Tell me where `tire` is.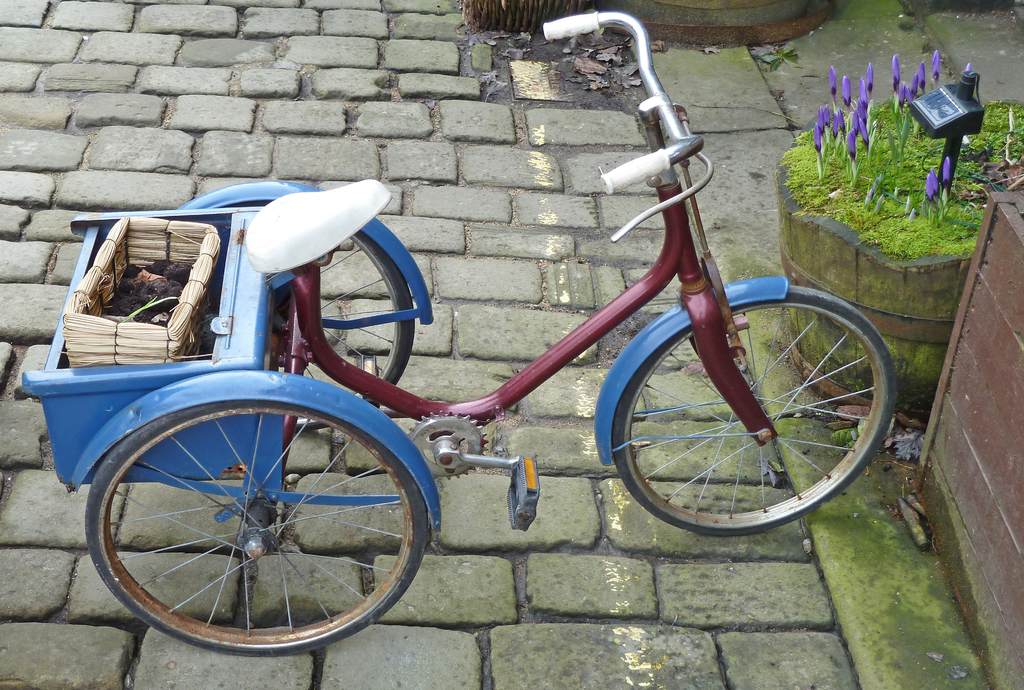
`tire` is at left=218, top=201, right=414, bottom=432.
